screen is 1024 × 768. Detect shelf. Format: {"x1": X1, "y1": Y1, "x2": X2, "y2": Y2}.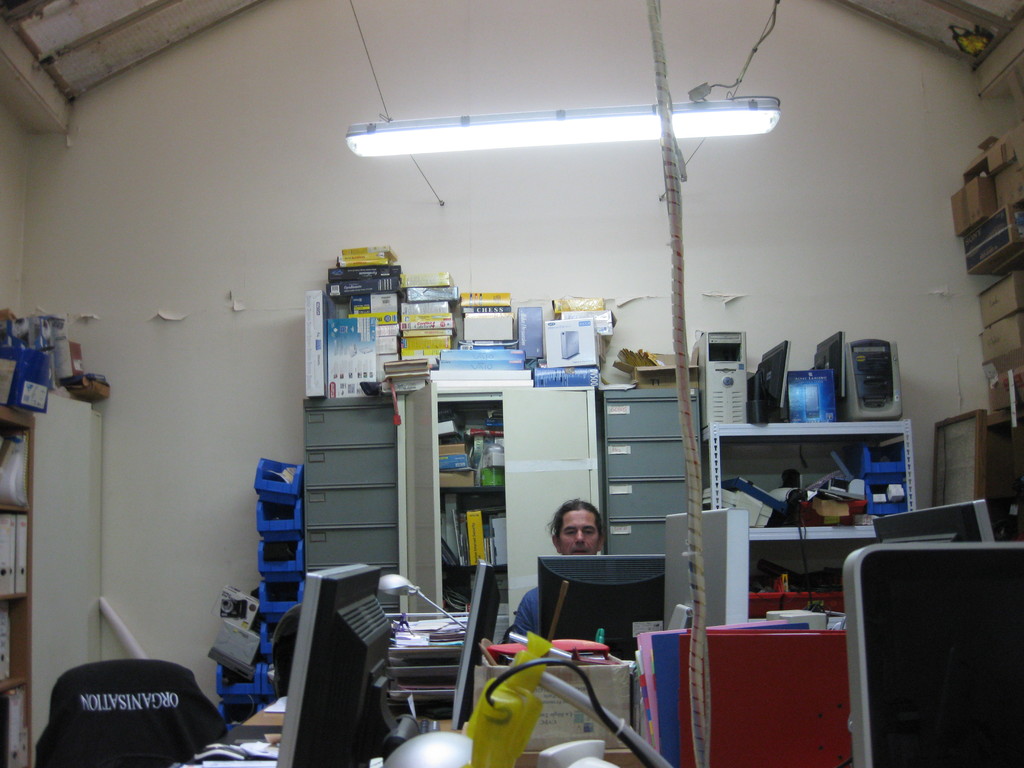
{"x1": 718, "y1": 415, "x2": 929, "y2": 634}.
